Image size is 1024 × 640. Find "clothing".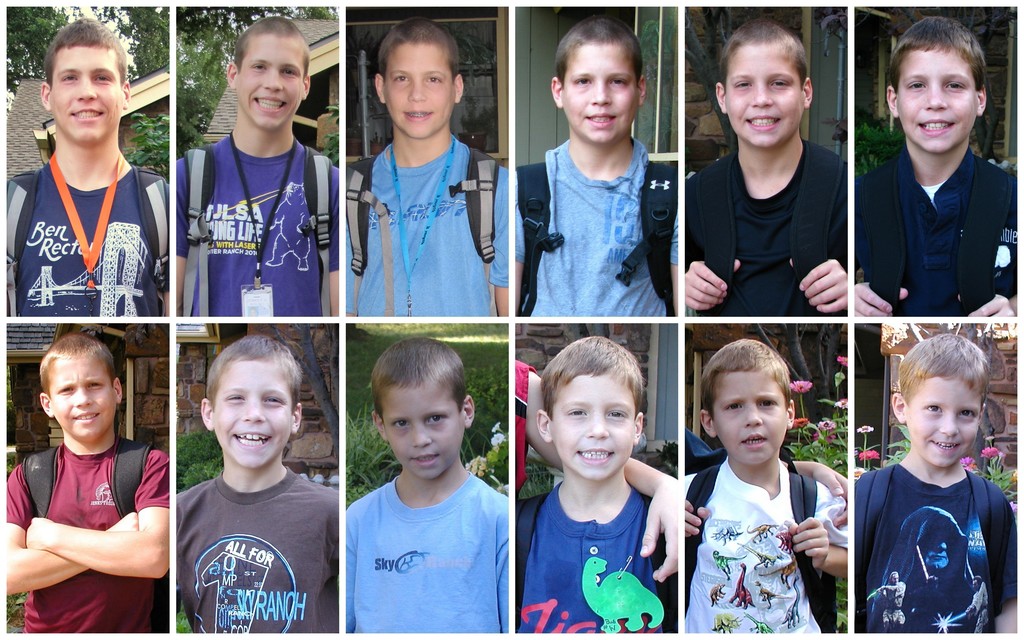
<region>0, 164, 177, 321</region>.
